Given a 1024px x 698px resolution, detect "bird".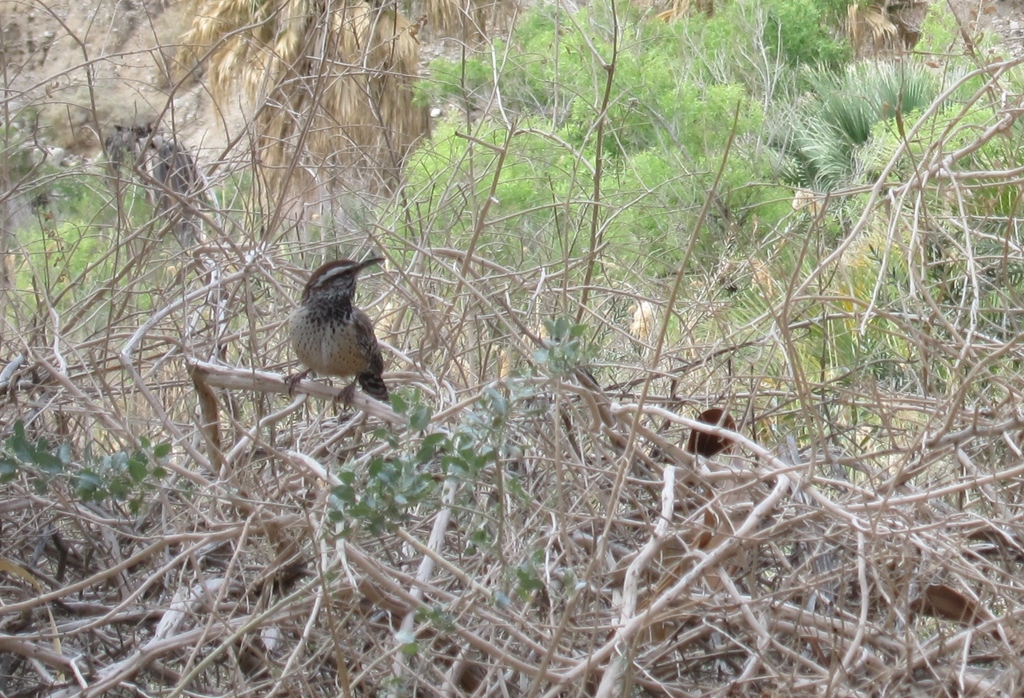
bbox=[273, 244, 398, 418].
